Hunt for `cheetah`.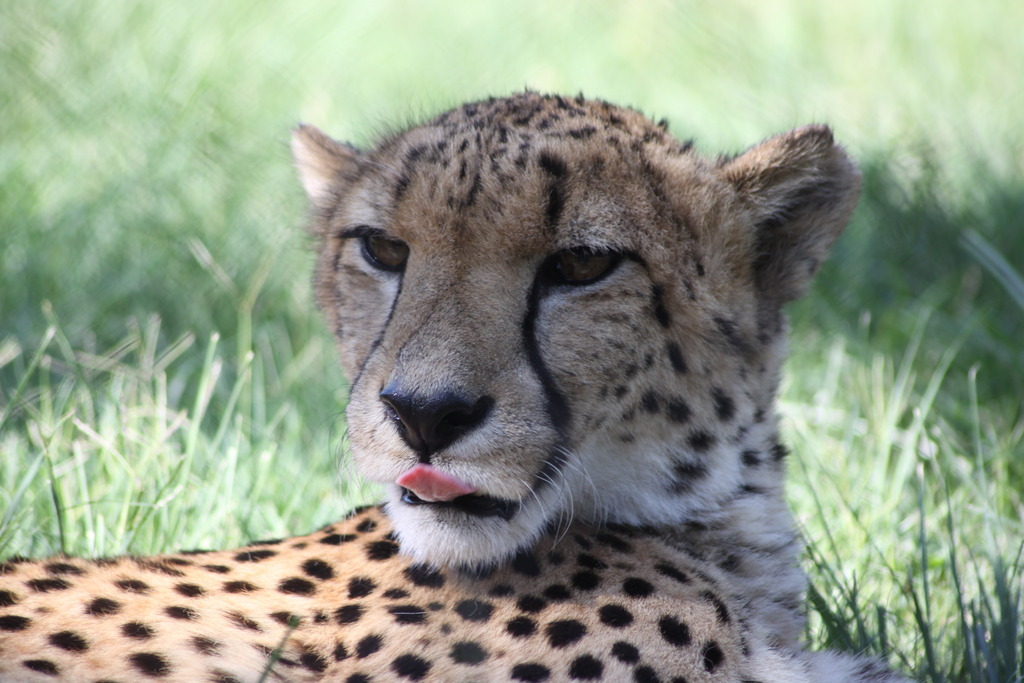
Hunted down at 0:82:911:682.
